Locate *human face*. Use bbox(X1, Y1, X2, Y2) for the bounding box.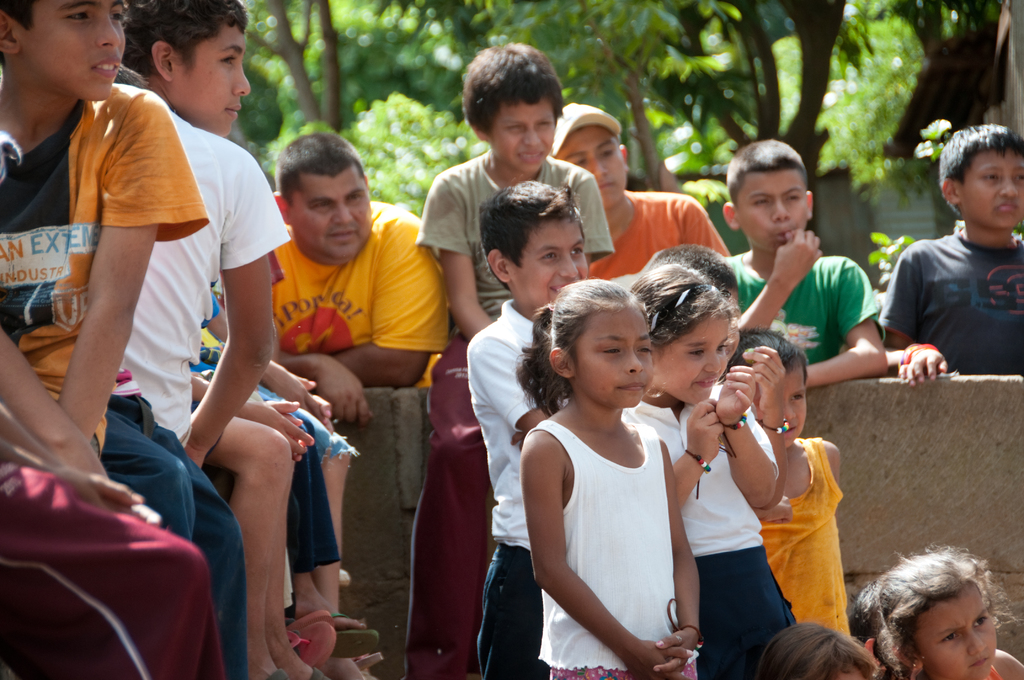
bbox(559, 127, 626, 206).
